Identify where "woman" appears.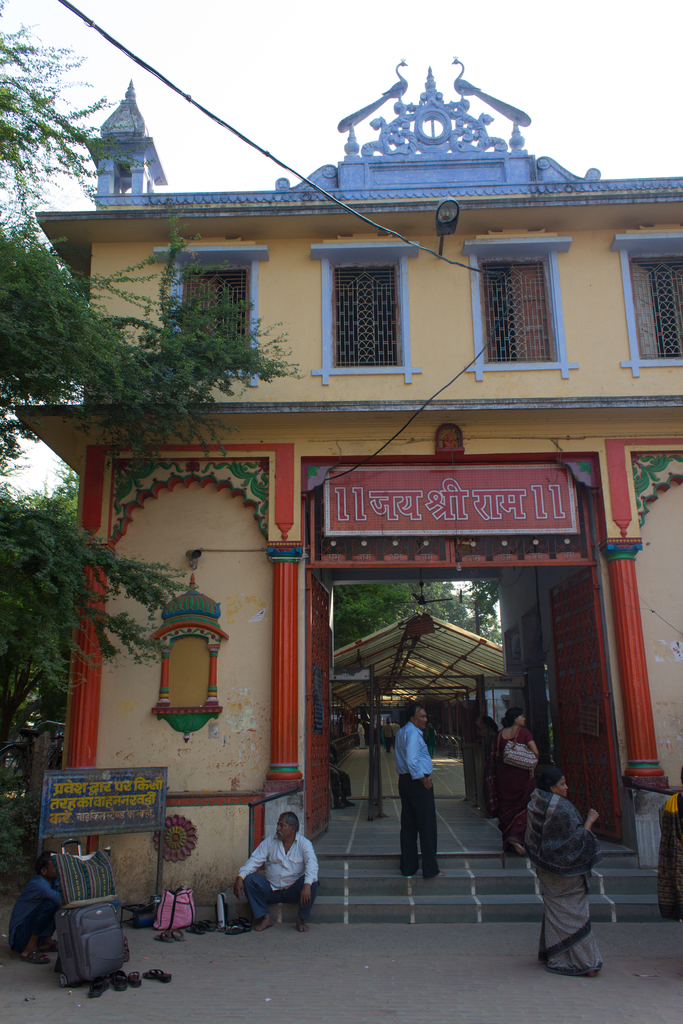
Appears at x1=519, y1=758, x2=598, y2=986.
